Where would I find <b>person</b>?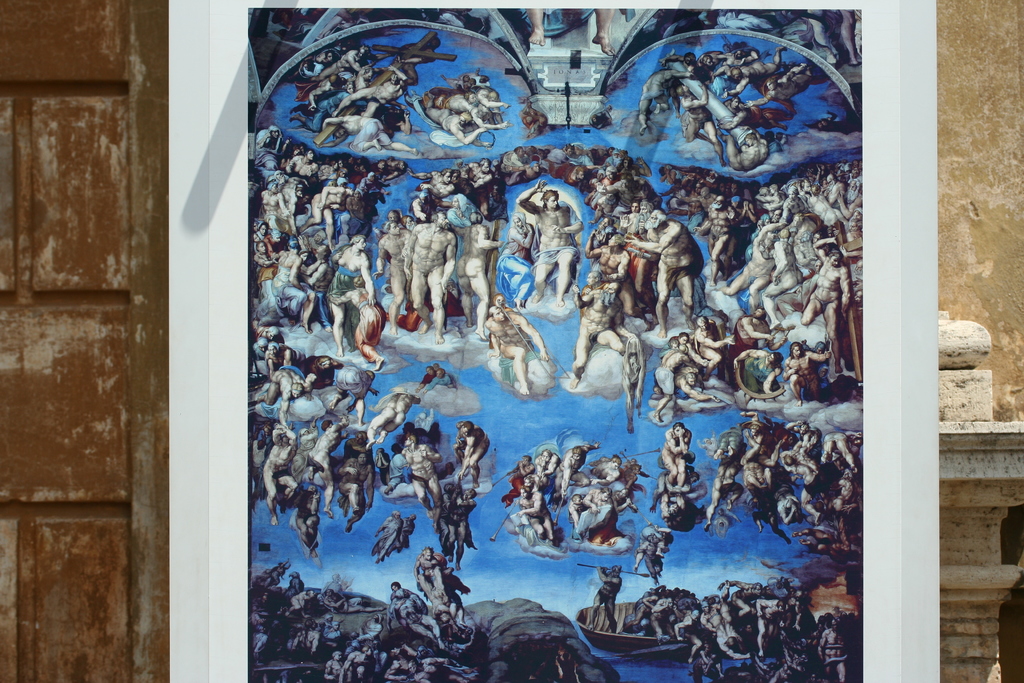
At BBox(799, 233, 851, 374).
